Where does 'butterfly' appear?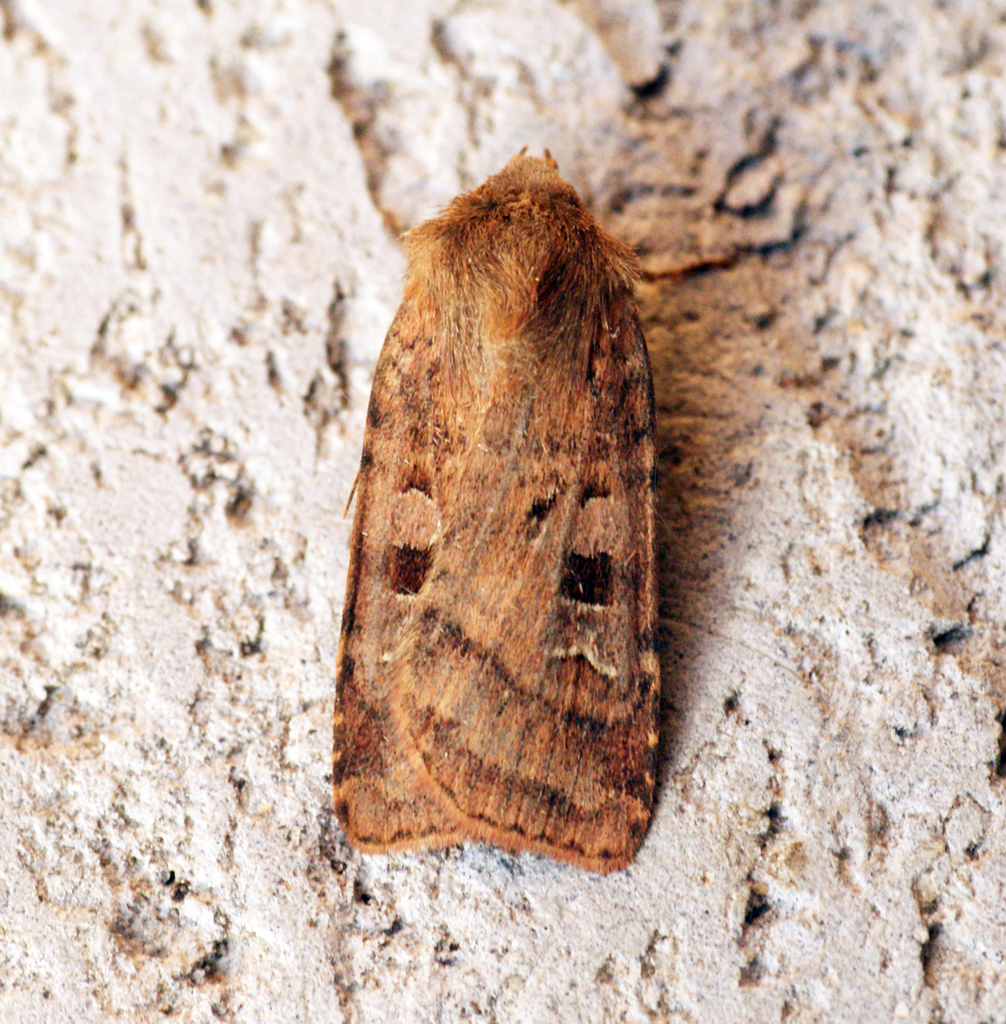
Appears at select_region(337, 145, 659, 871).
